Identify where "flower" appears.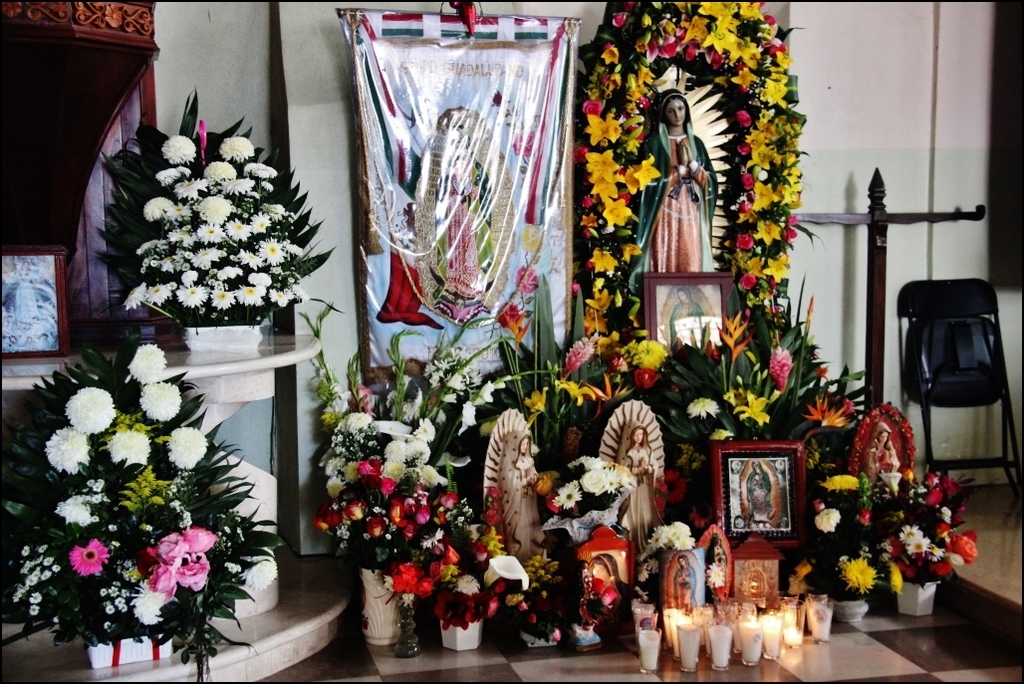
Appears at bbox(890, 560, 900, 596).
